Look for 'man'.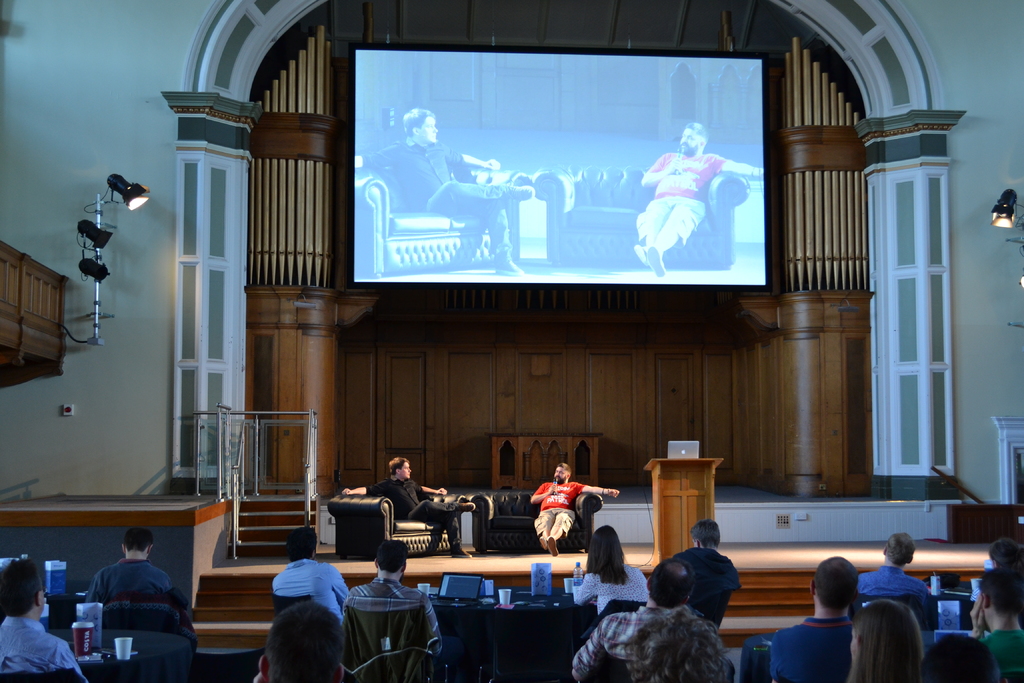
Found: left=861, top=531, right=937, bottom=628.
